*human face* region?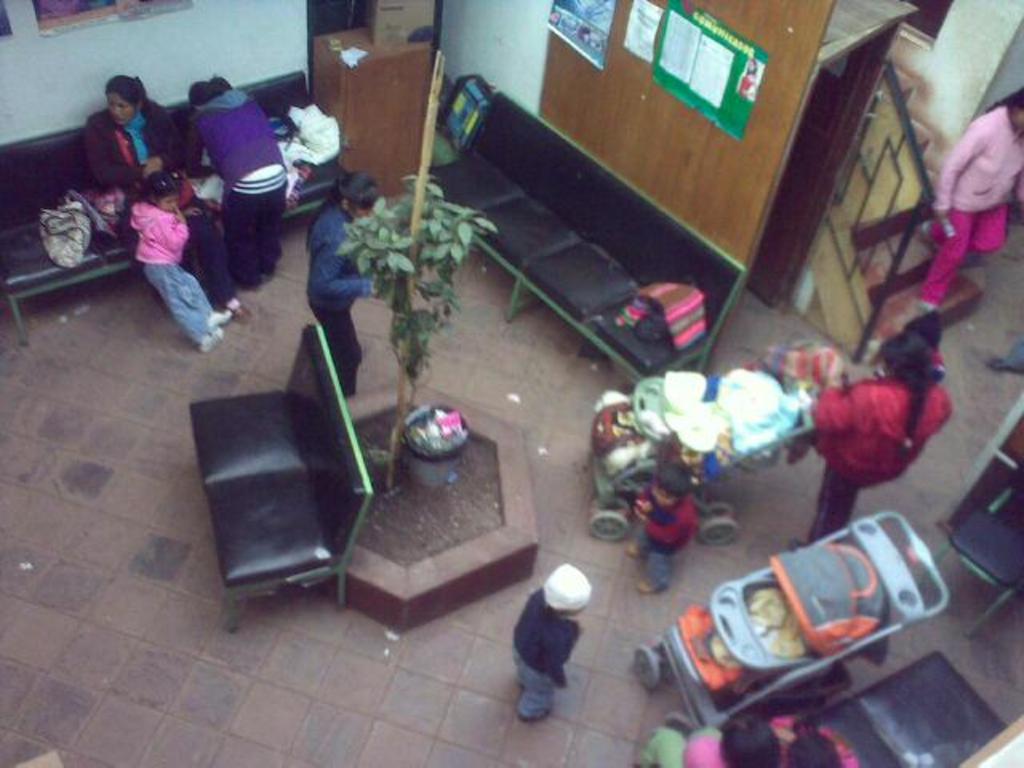
box(104, 94, 136, 126)
